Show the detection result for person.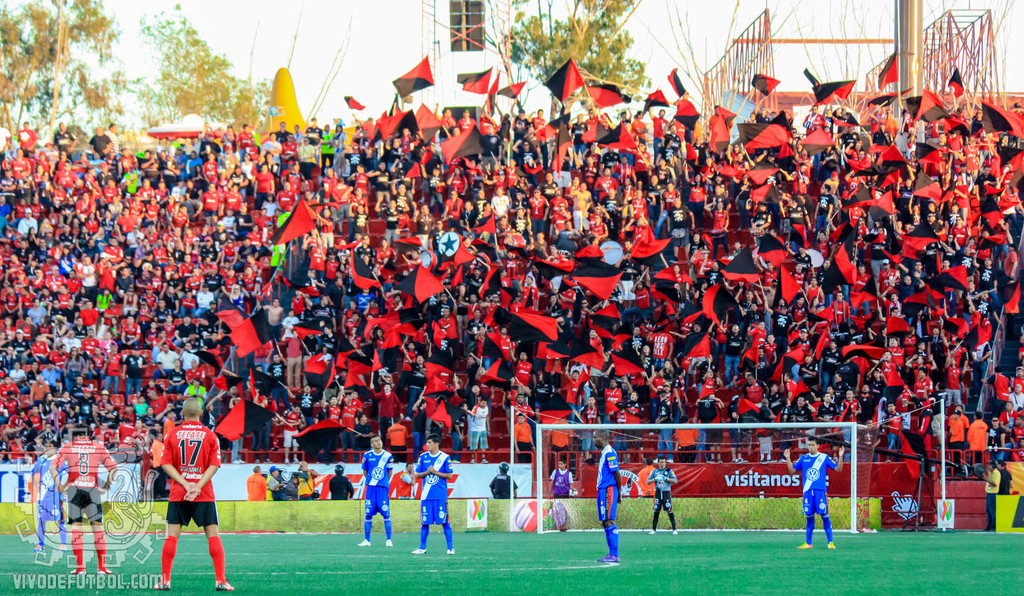
[left=466, top=397, right=495, bottom=444].
